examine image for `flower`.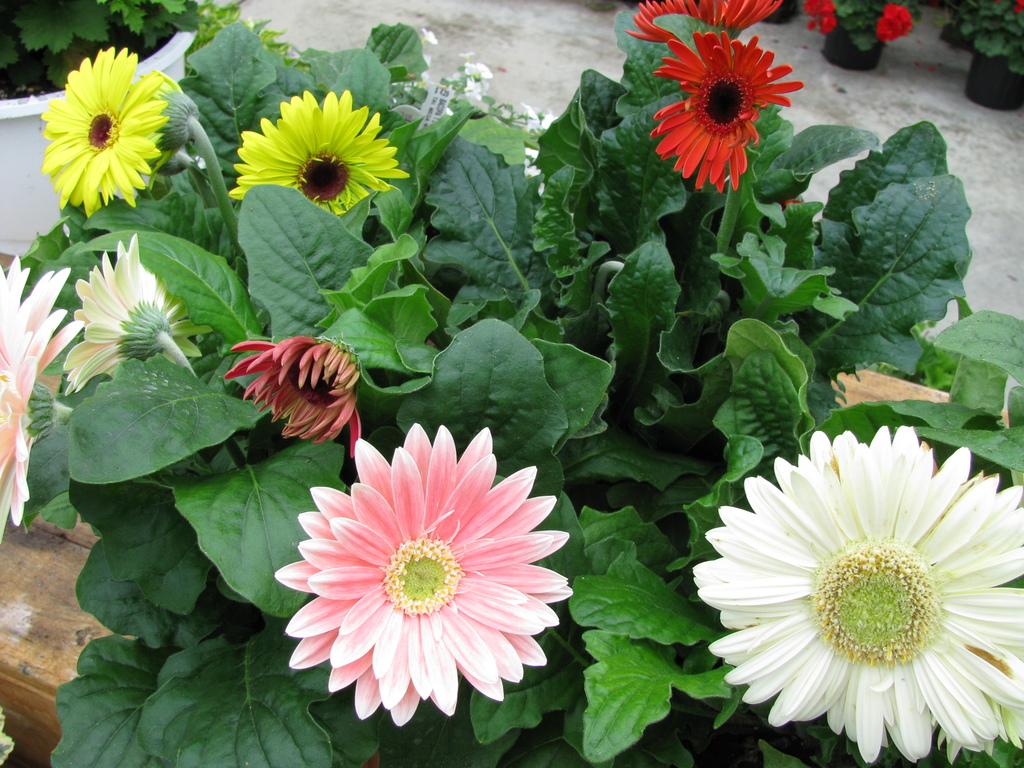
Examination result: {"x1": 221, "y1": 333, "x2": 371, "y2": 461}.
